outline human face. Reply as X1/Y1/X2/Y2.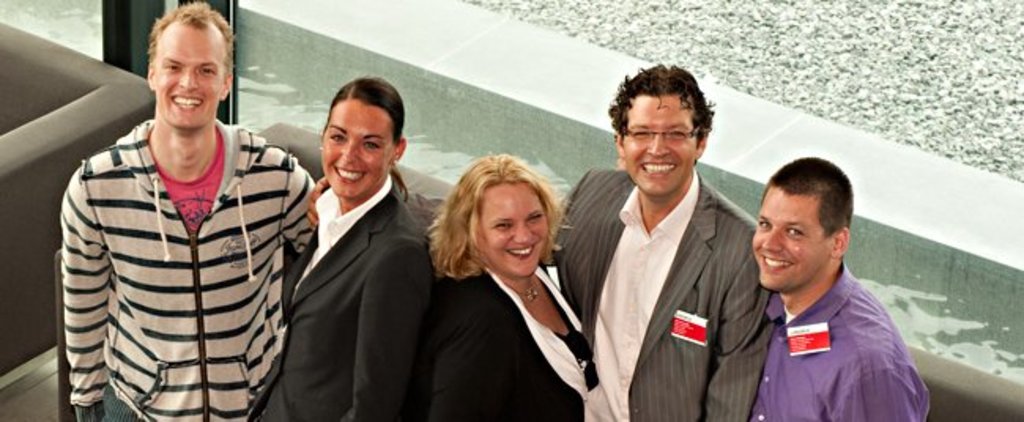
748/187/835/291.
